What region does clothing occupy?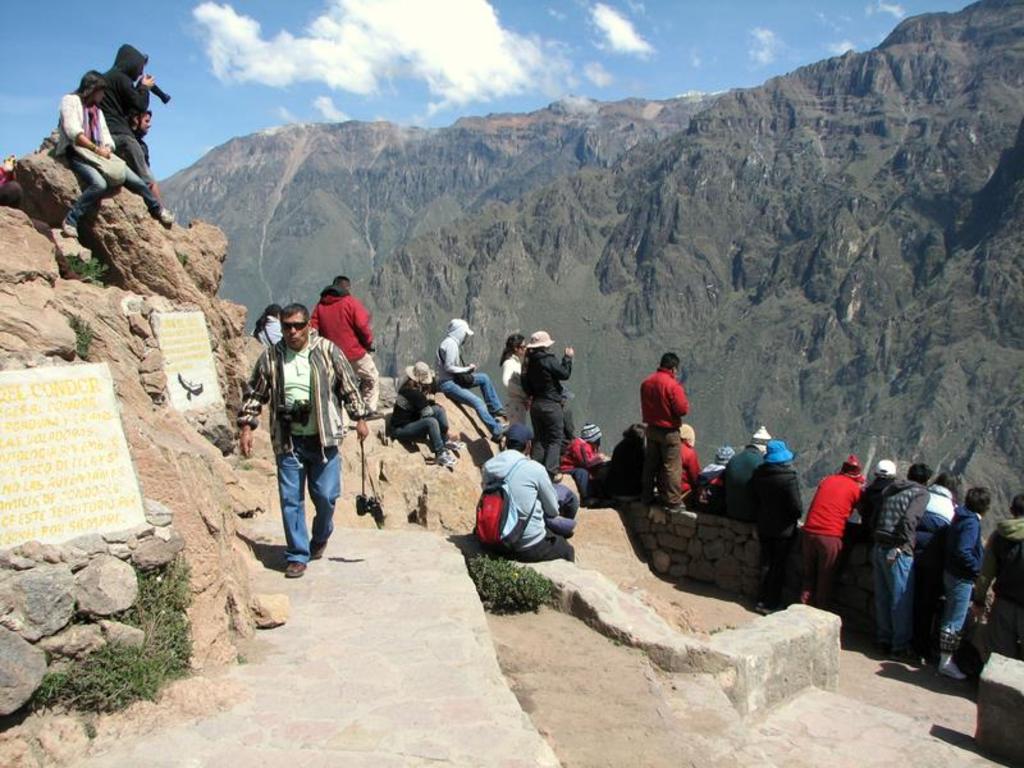
56:86:147:227.
